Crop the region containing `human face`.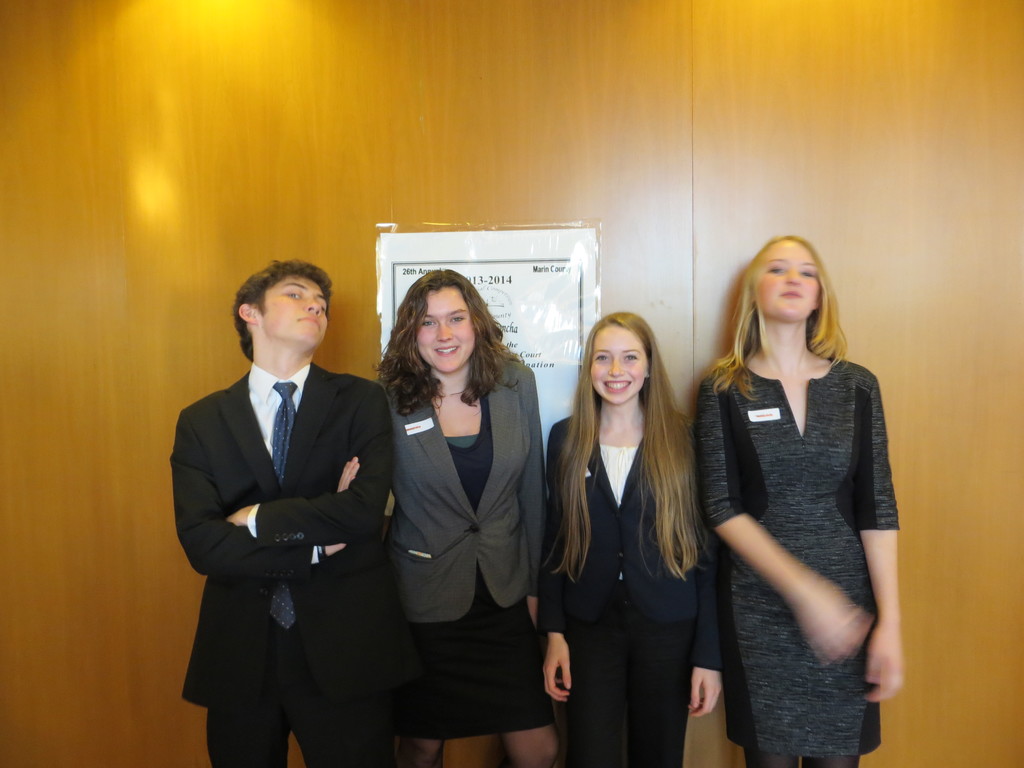
Crop region: crop(756, 239, 820, 322).
